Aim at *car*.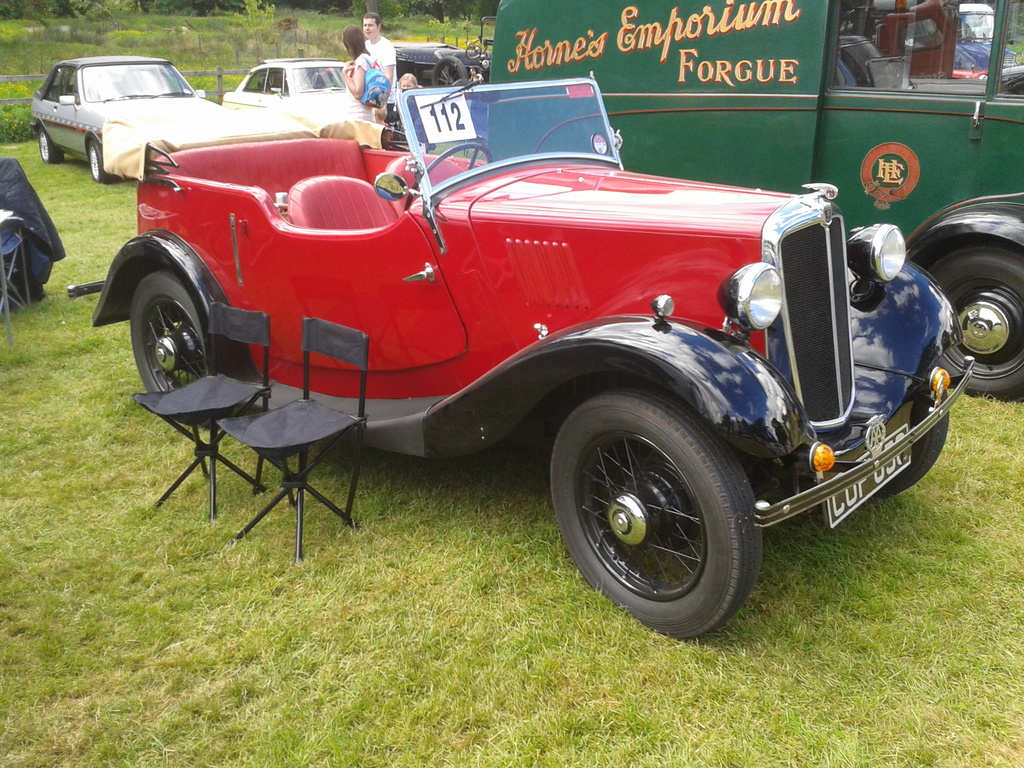
Aimed at {"x1": 399, "y1": 19, "x2": 493, "y2": 87}.
